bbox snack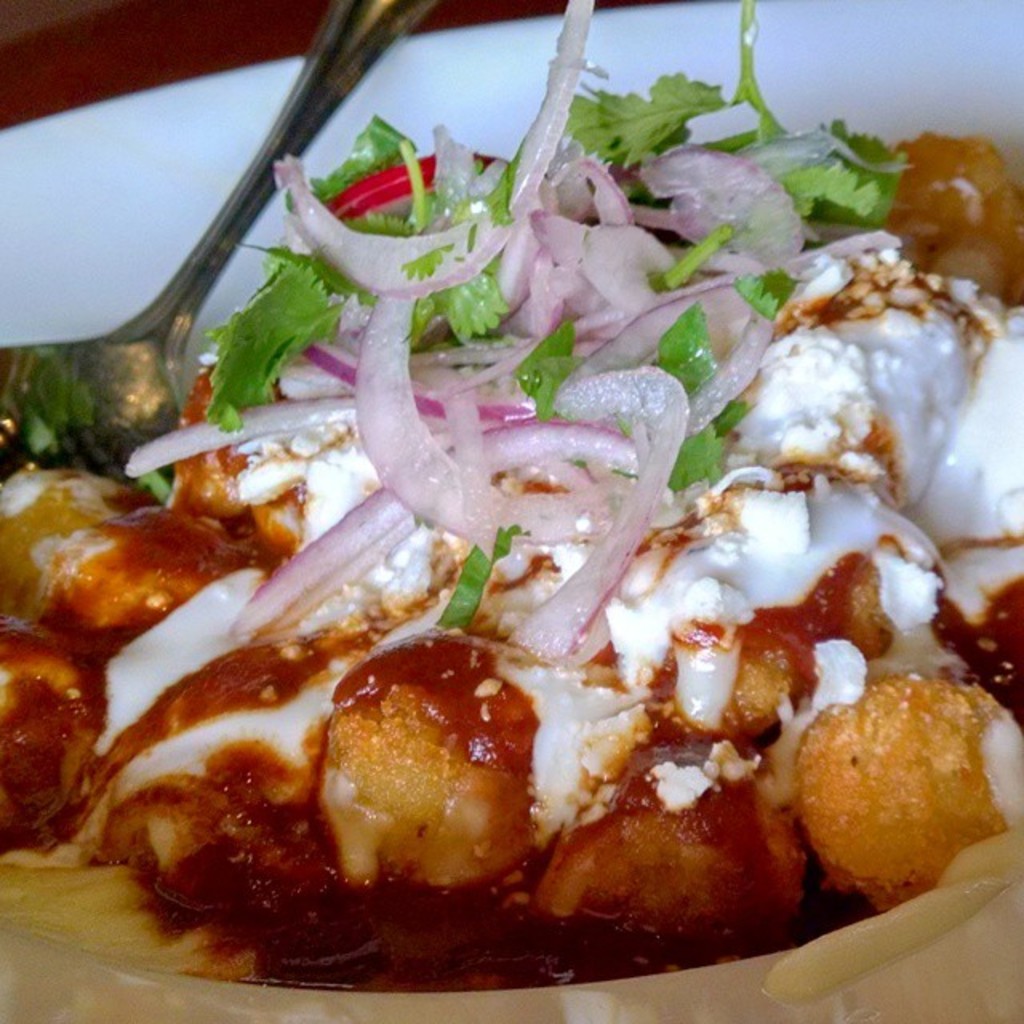
left=0, top=0, right=1022, bottom=976
